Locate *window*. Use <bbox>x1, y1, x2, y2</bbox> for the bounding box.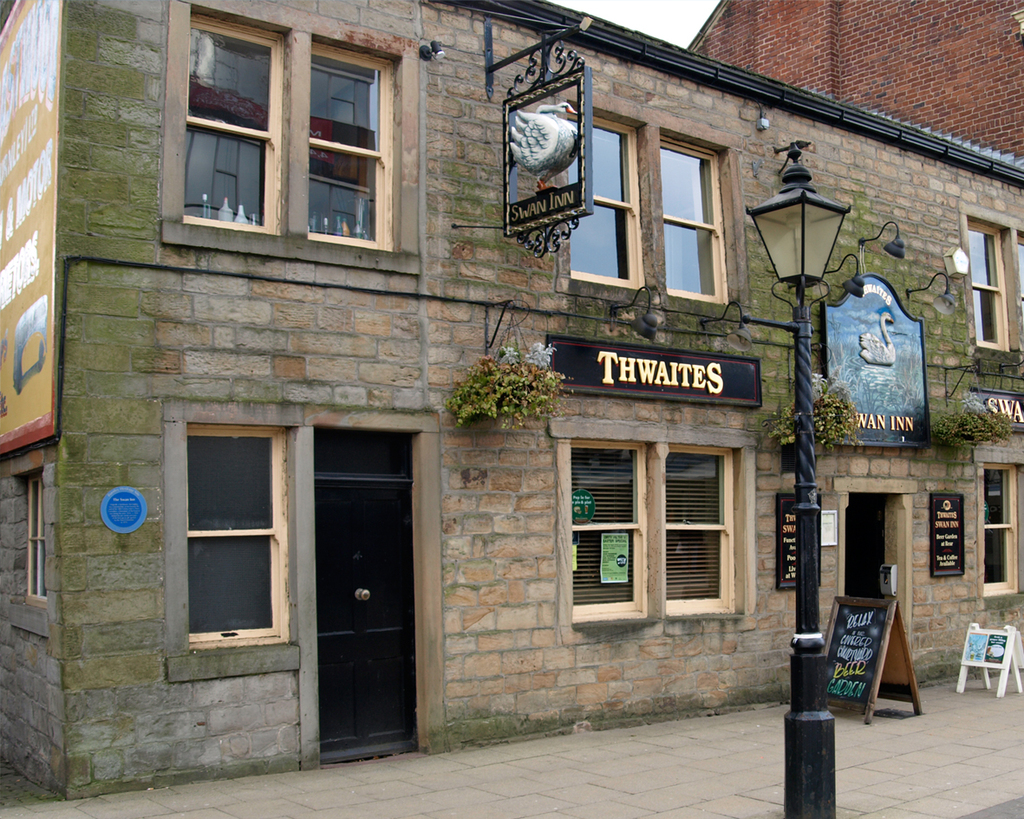
<bbox>560, 434, 656, 620</bbox>.
